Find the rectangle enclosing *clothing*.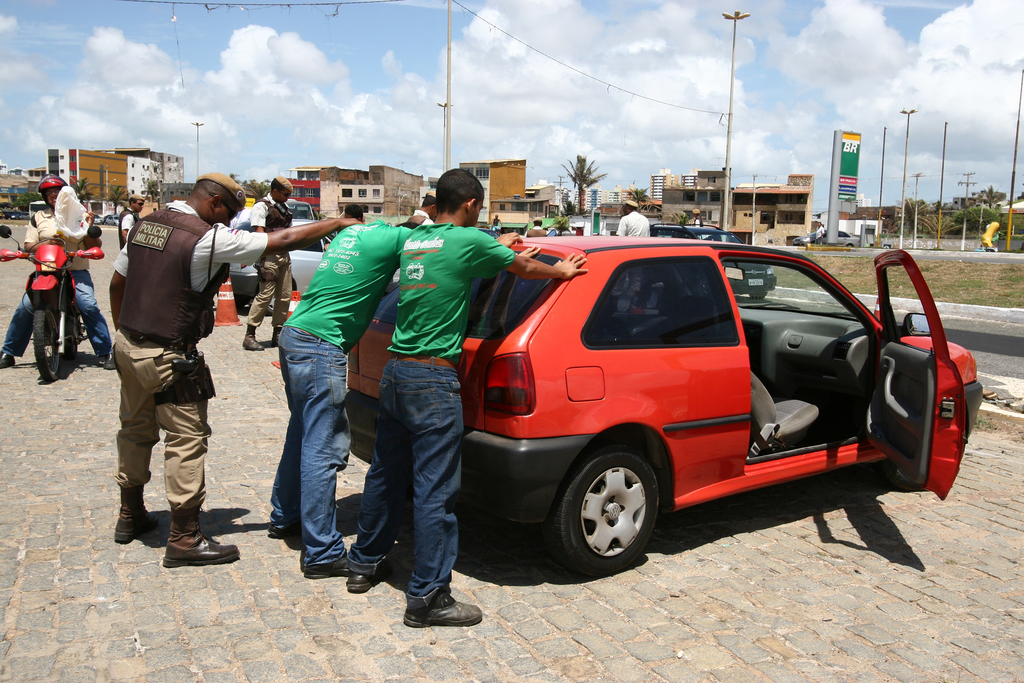
bbox=(0, 202, 119, 356).
